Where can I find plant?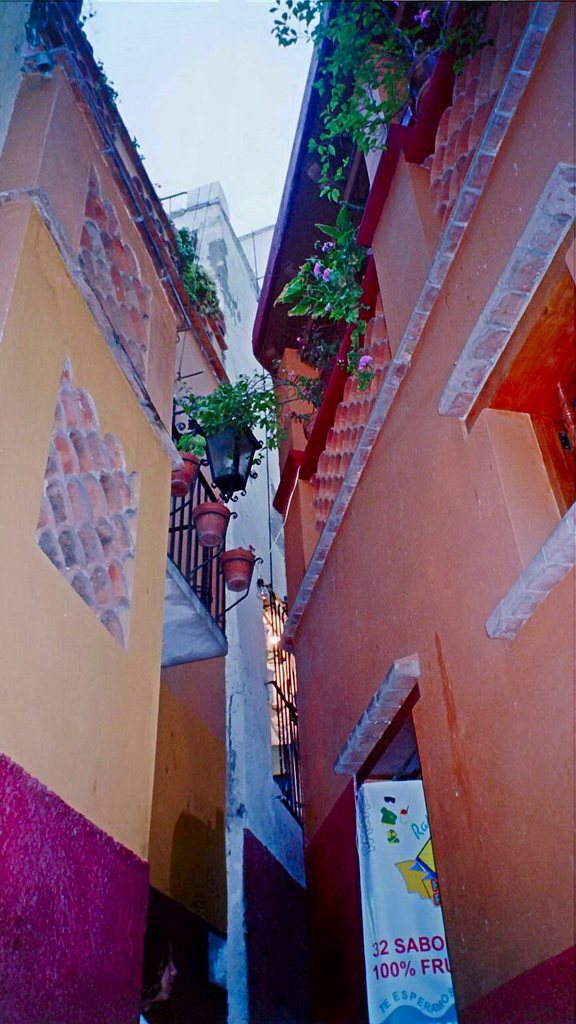
You can find it at detection(165, 374, 284, 453).
